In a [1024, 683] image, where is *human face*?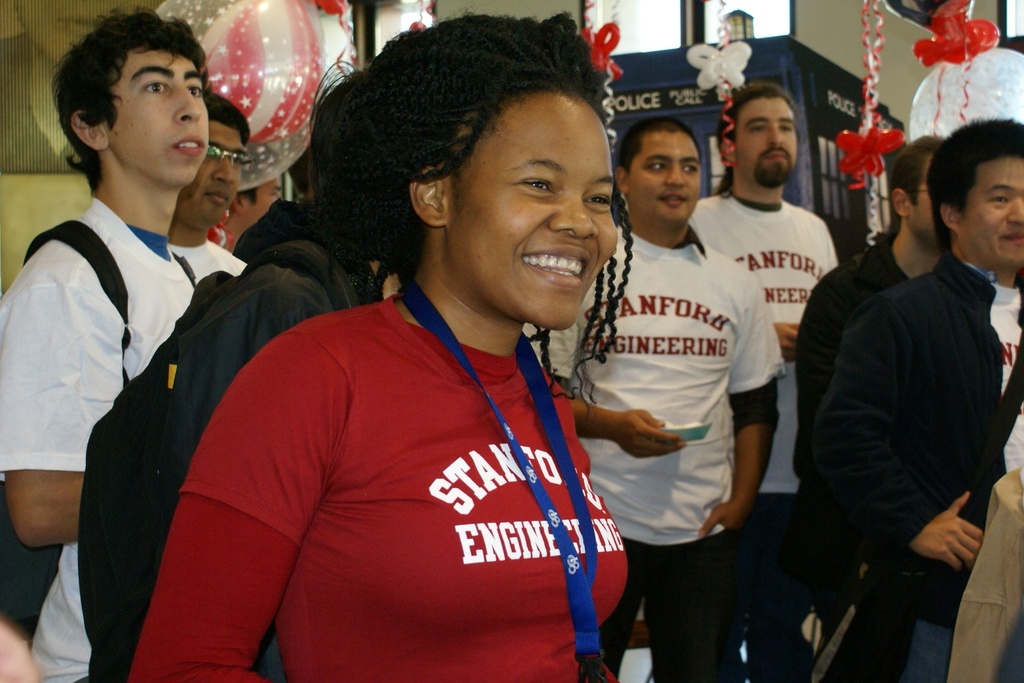
locate(177, 121, 242, 229).
